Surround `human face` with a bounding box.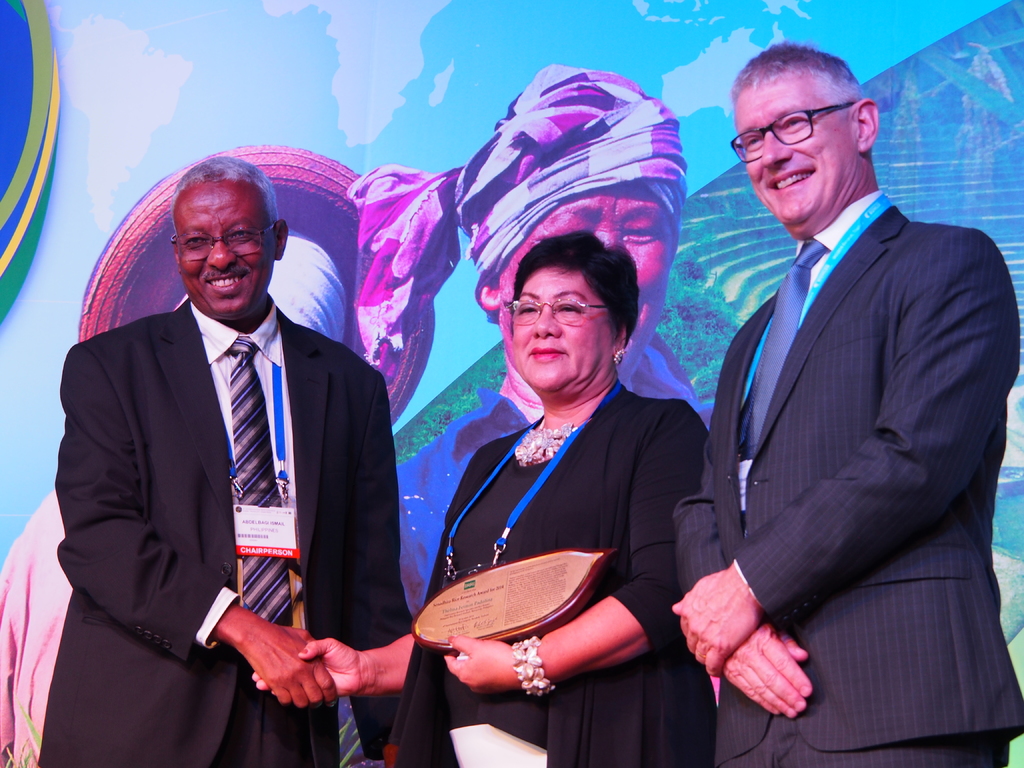
735, 76, 862, 241.
